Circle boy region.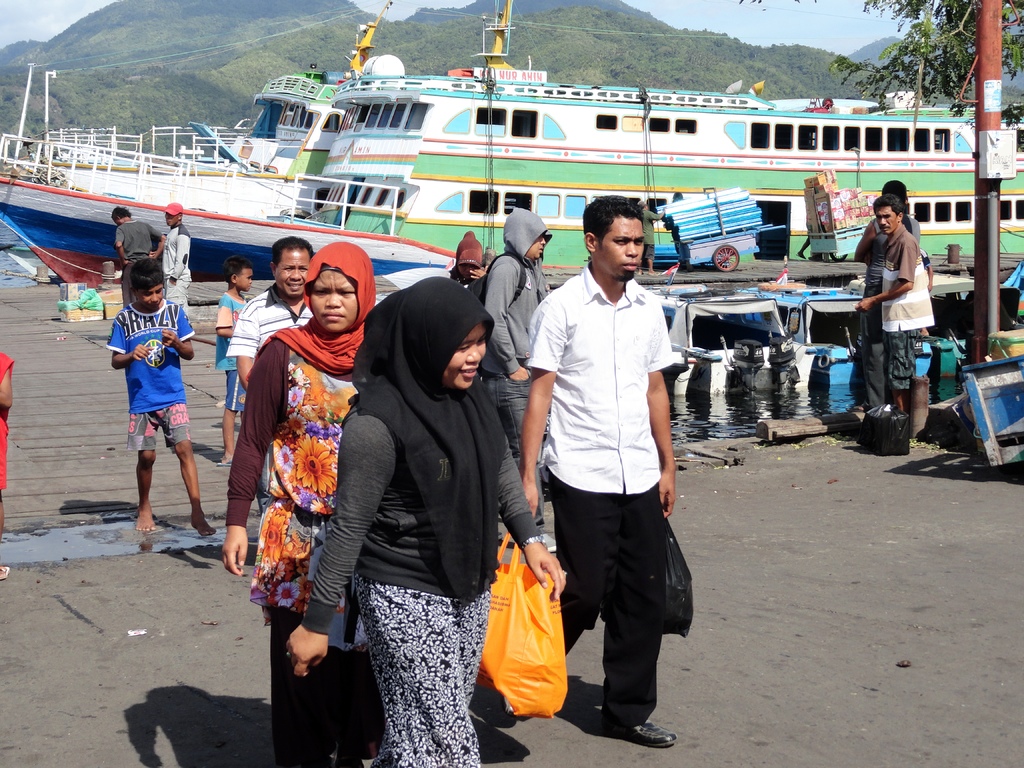
Region: box=[464, 203, 553, 556].
